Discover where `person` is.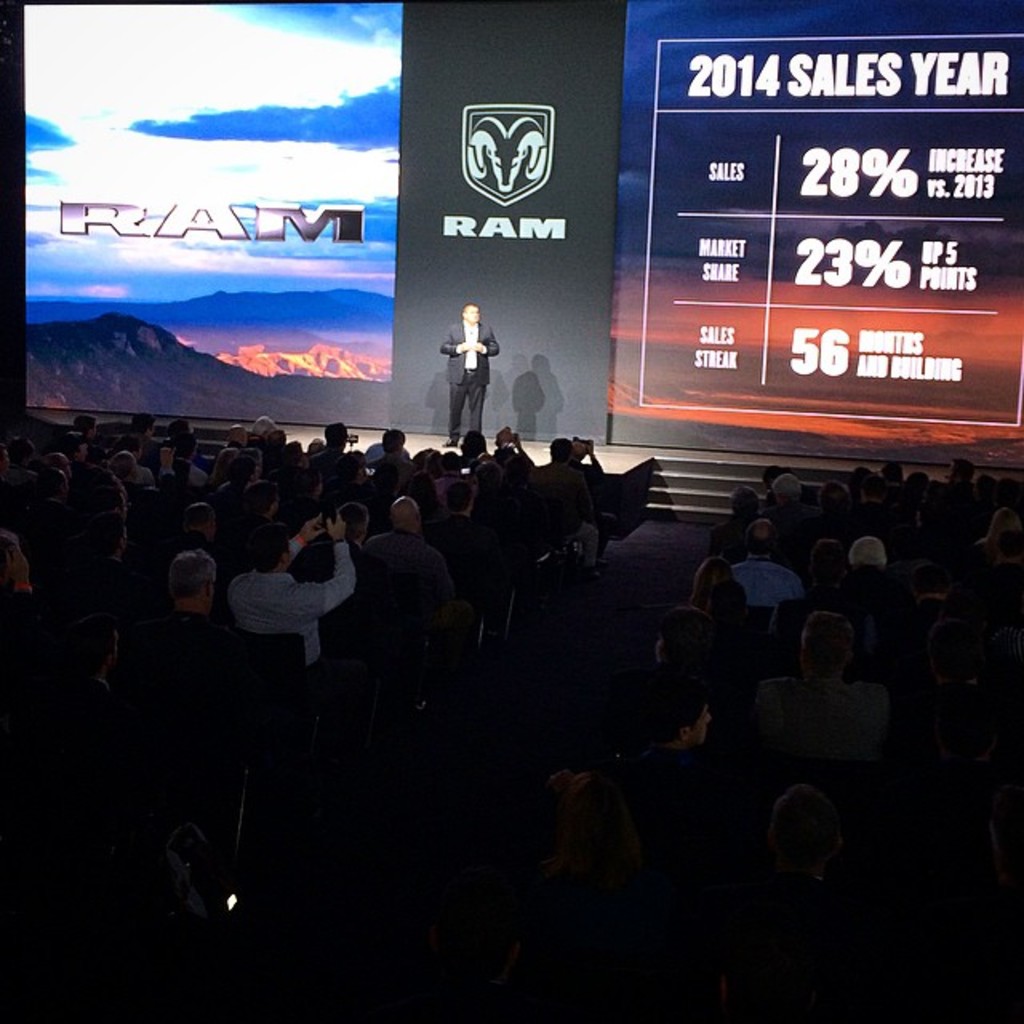
Discovered at 707:490:782:560.
